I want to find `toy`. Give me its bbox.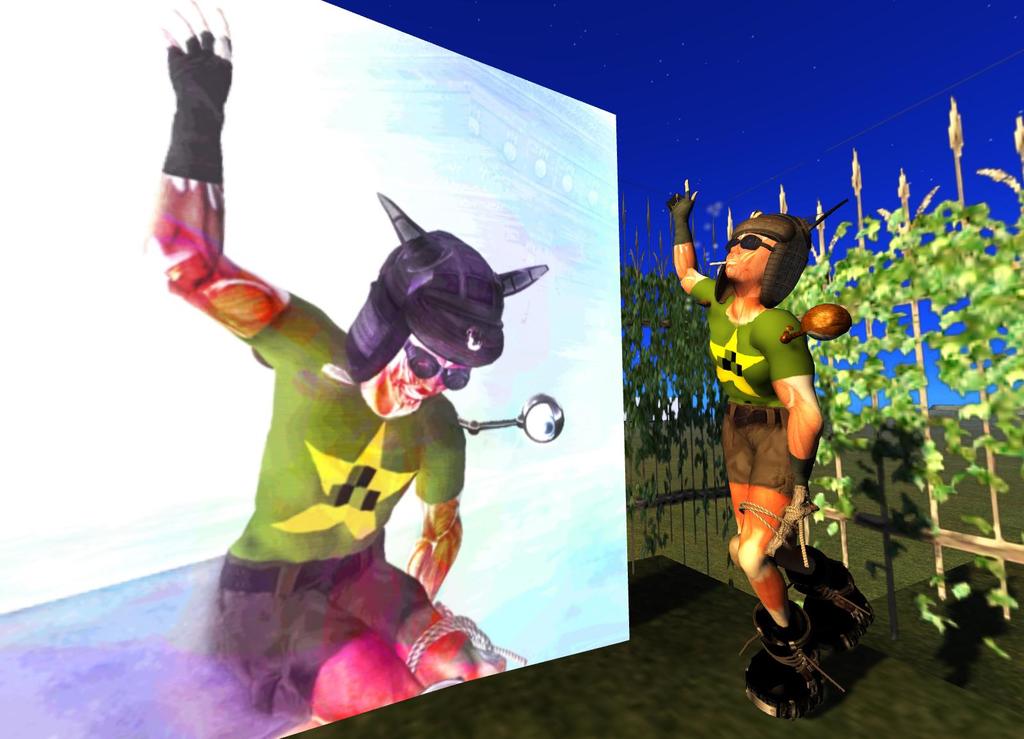
detection(668, 180, 880, 722).
